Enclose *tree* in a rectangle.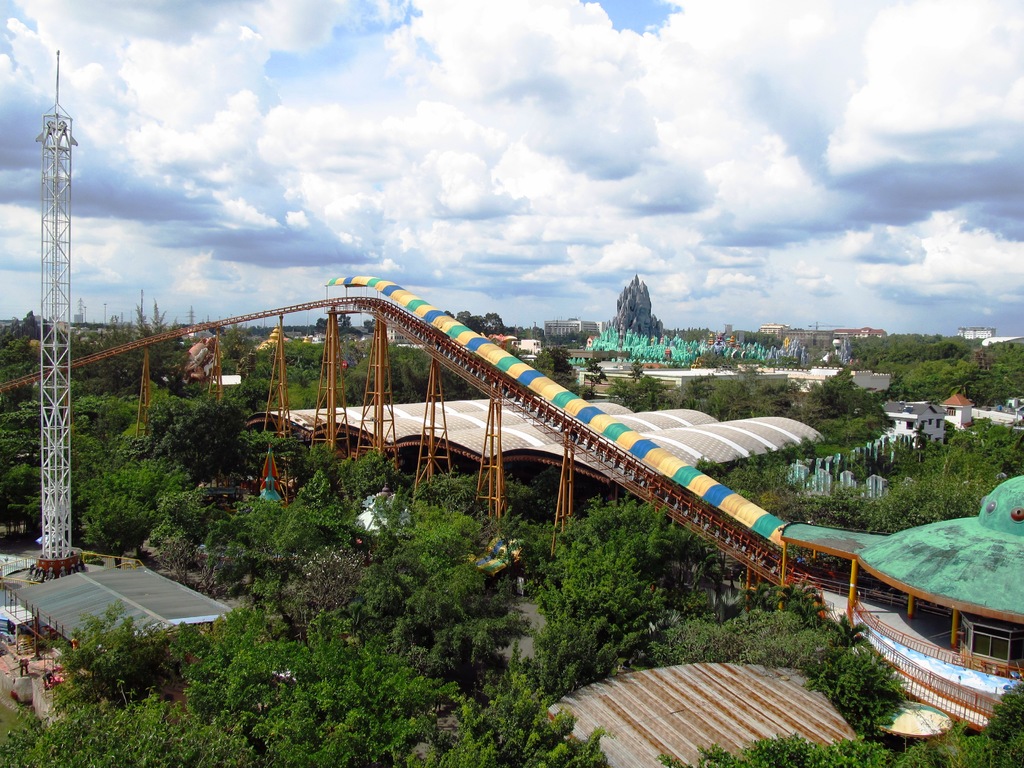
(364, 322, 377, 335).
